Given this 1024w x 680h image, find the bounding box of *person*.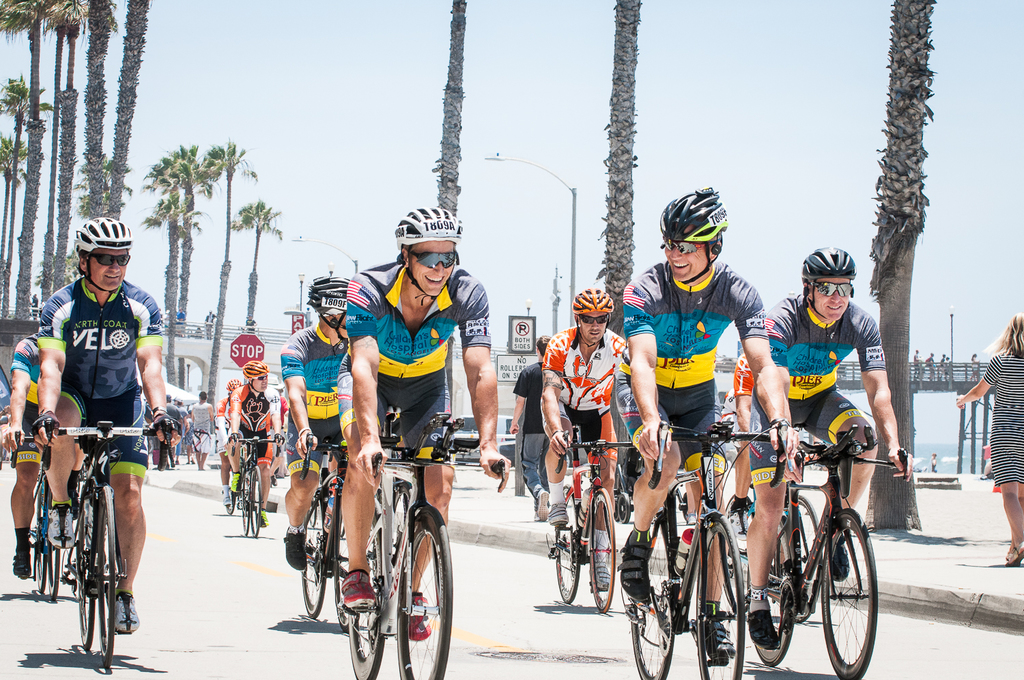
[x1=347, y1=209, x2=510, y2=644].
